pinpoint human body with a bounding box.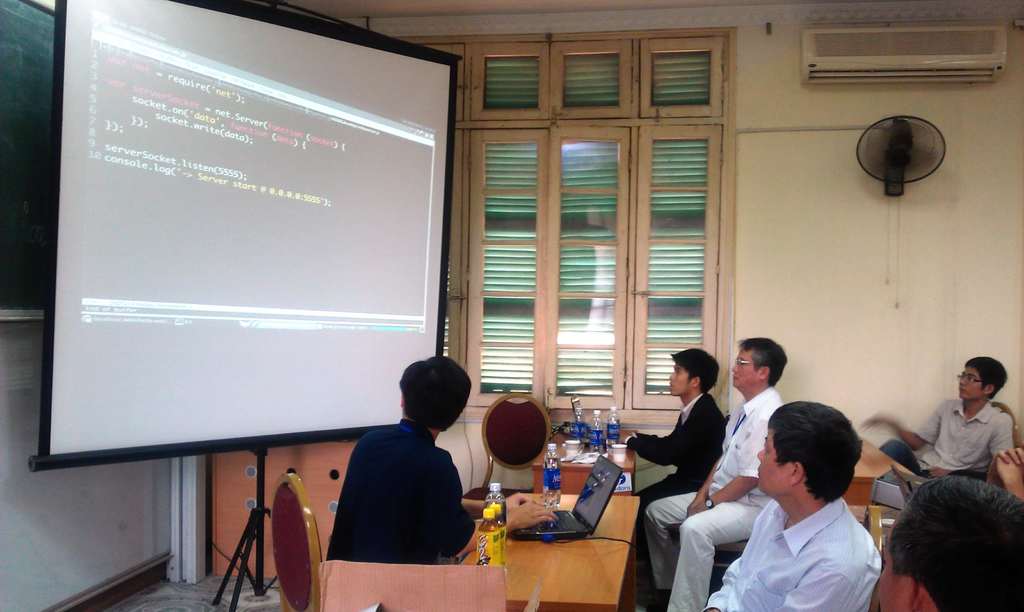
pyautogui.locateOnScreen(711, 394, 881, 611).
